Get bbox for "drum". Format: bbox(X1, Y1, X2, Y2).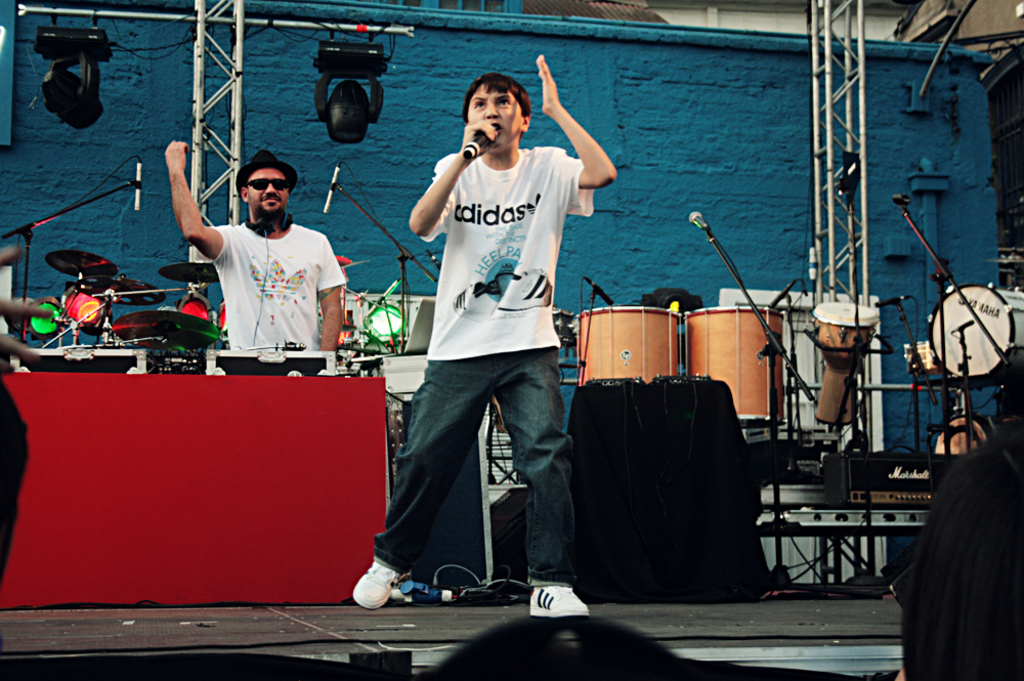
bbox(684, 304, 785, 429).
